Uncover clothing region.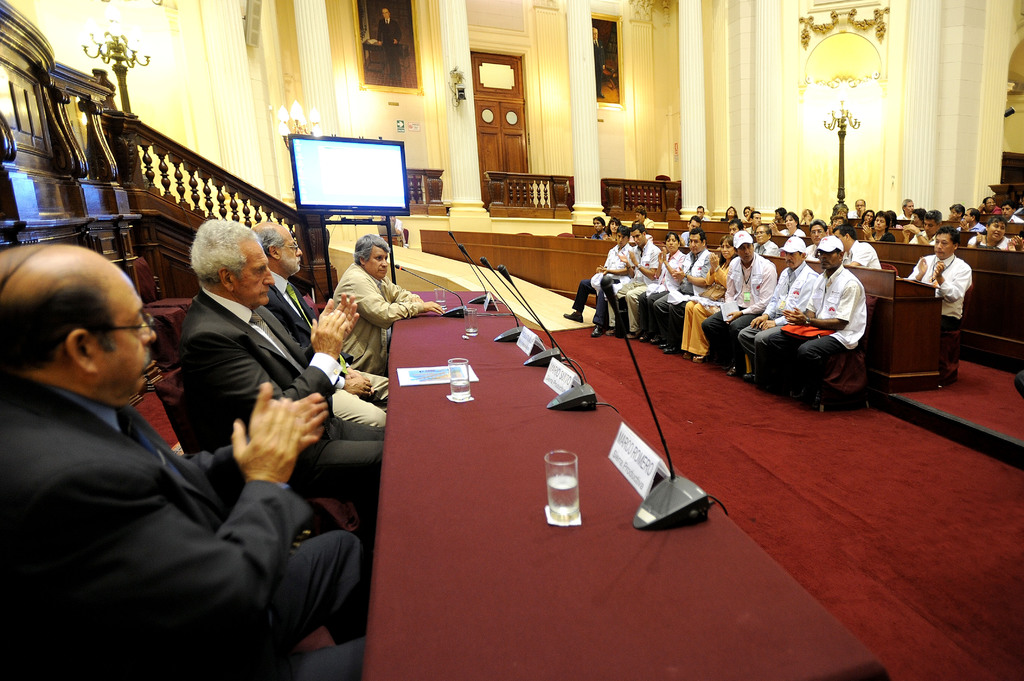
Uncovered: 699/215/710/221.
